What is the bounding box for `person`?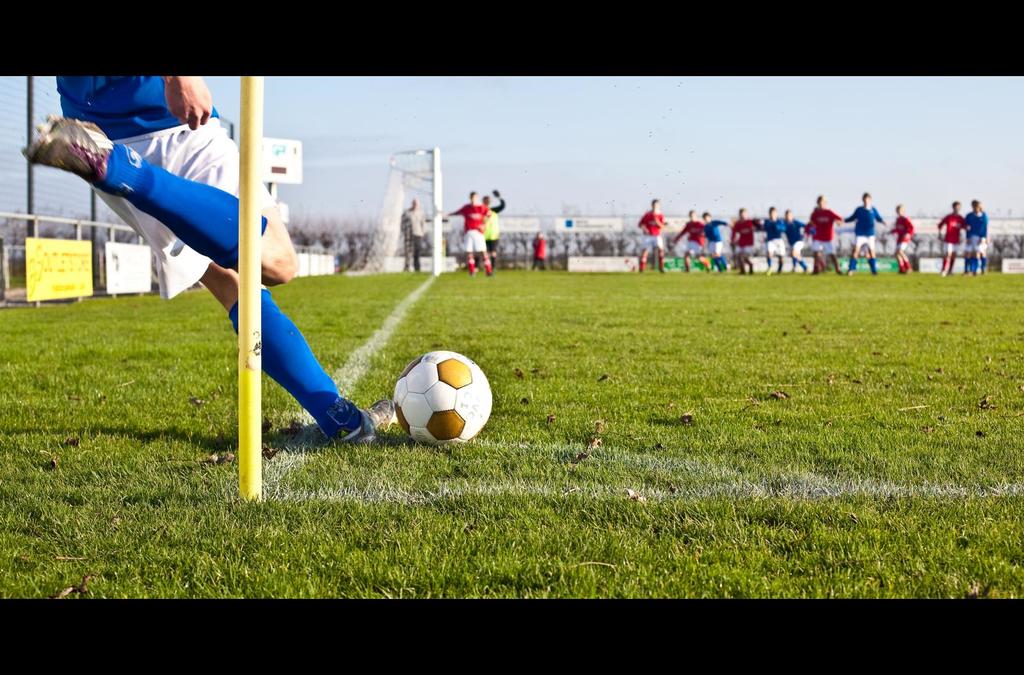
rect(806, 196, 842, 269).
